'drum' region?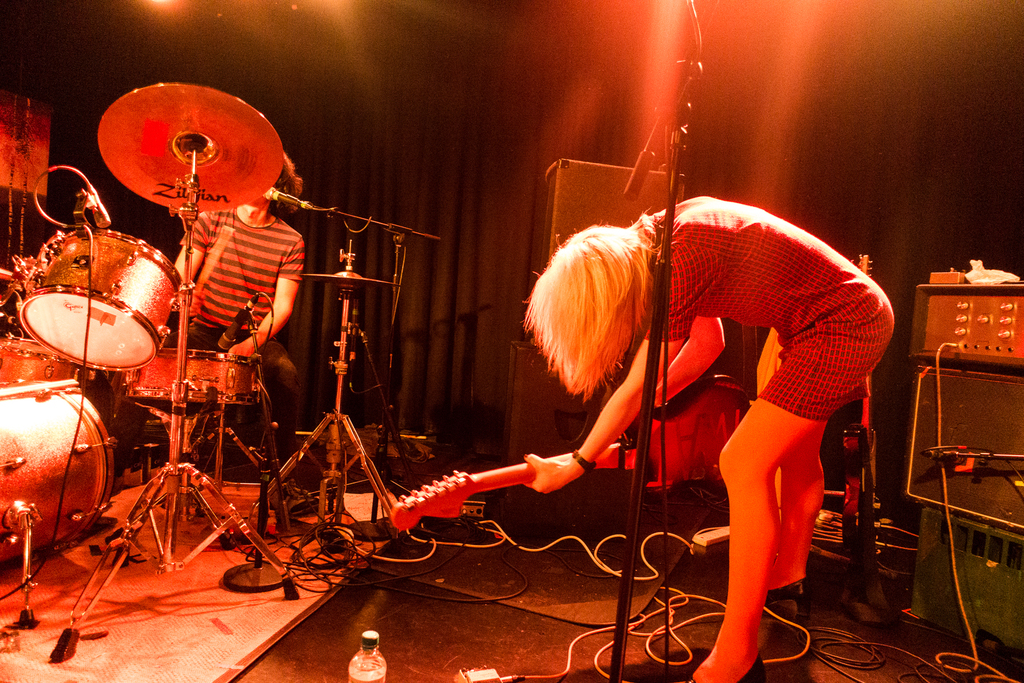
crop(0, 338, 82, 390)
